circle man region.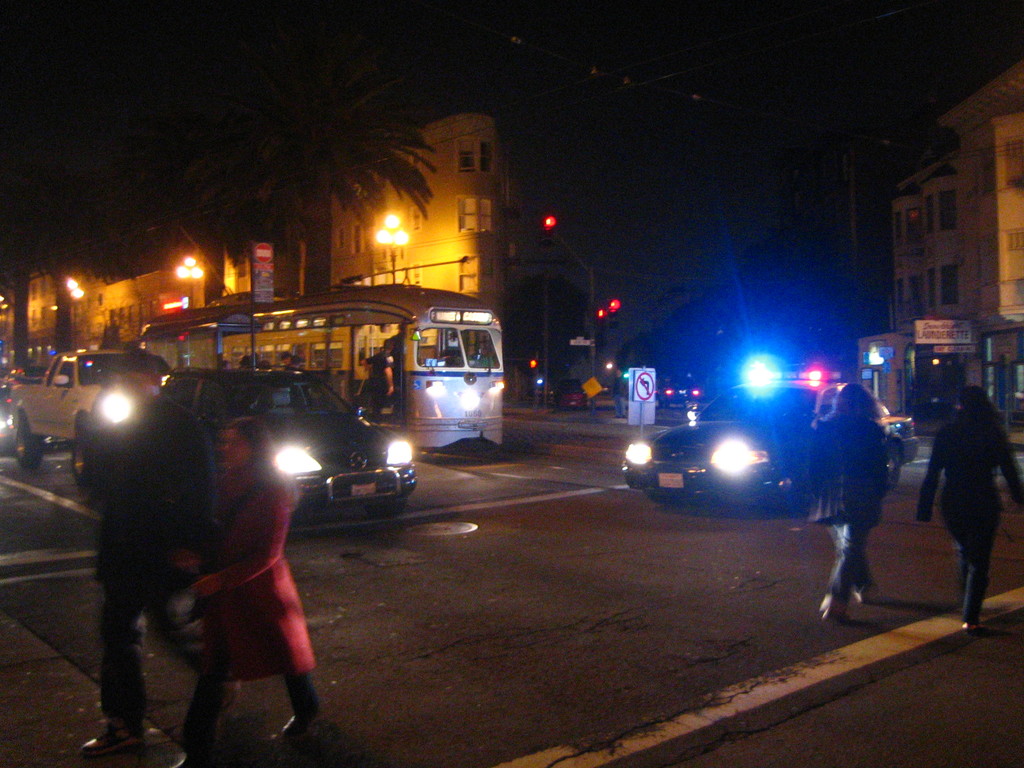
Region: (360, 337, 396, 416).
